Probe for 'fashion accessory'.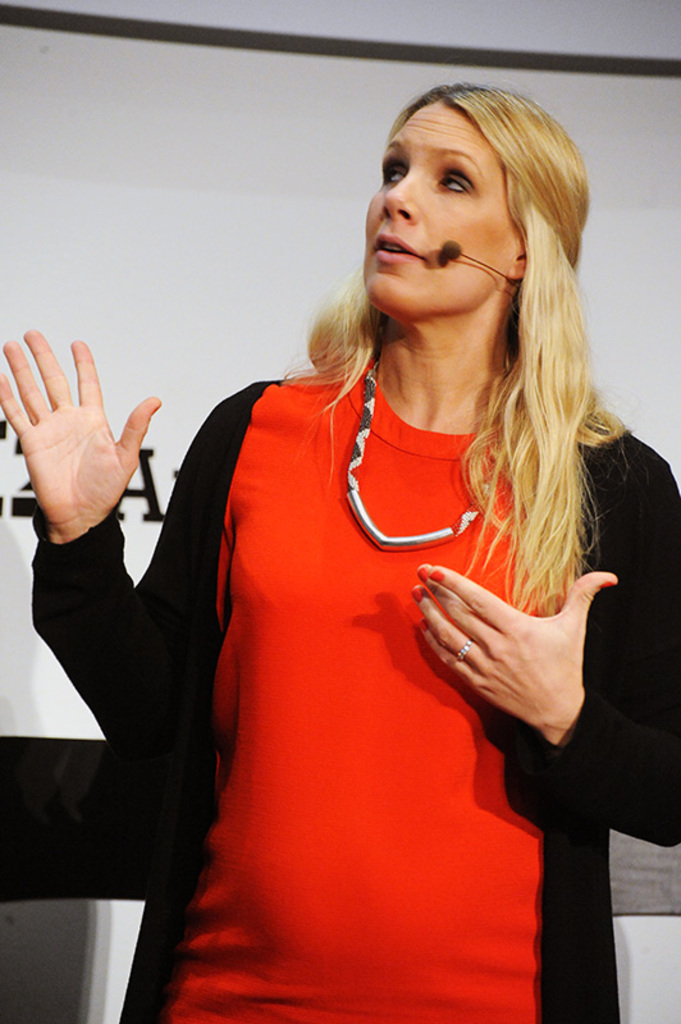
Probe result: box=[454, 639, 480, 663].
